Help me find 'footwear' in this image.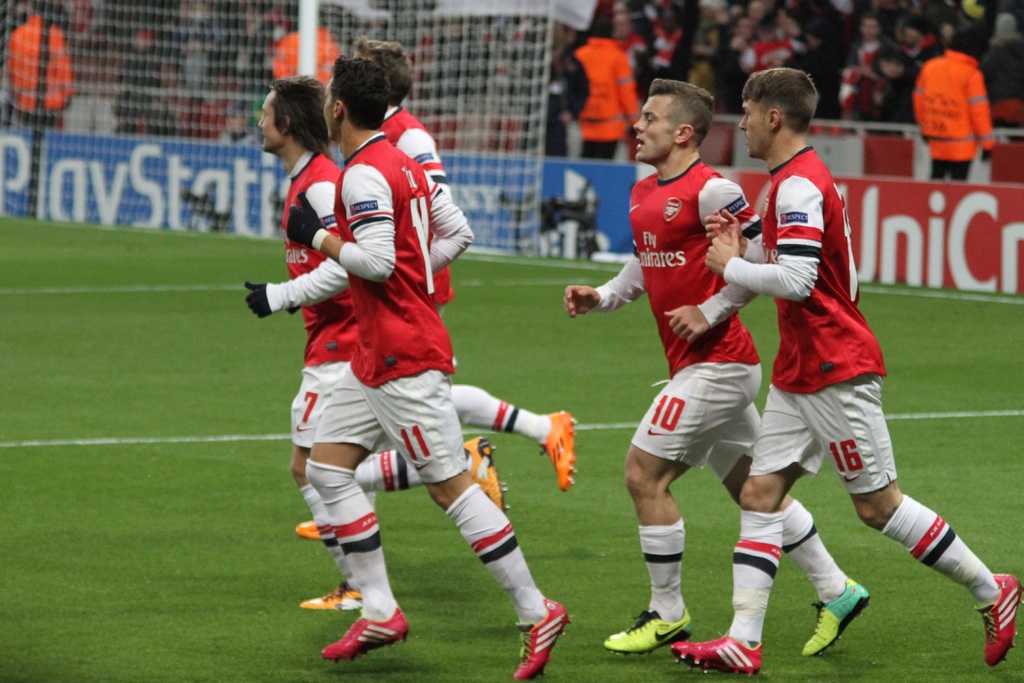
Found it: [x1=614, y1=613, x2=696, y2=656].
